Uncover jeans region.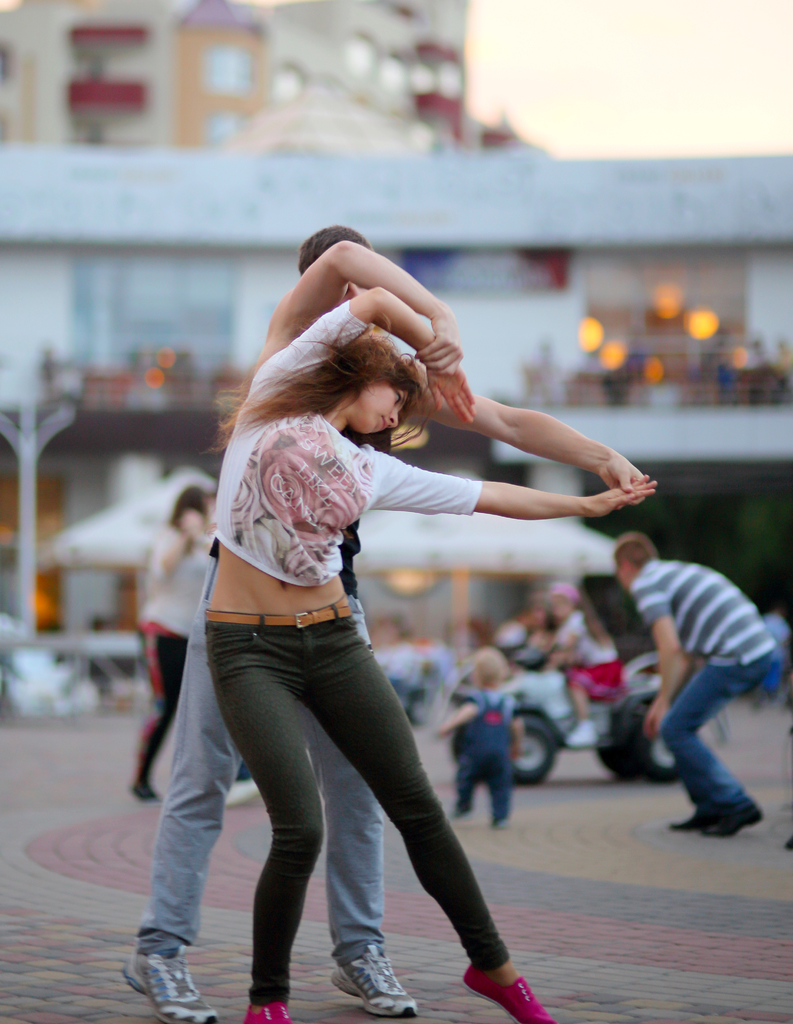
Uncovered: crop(128, 557, 383, 949).
